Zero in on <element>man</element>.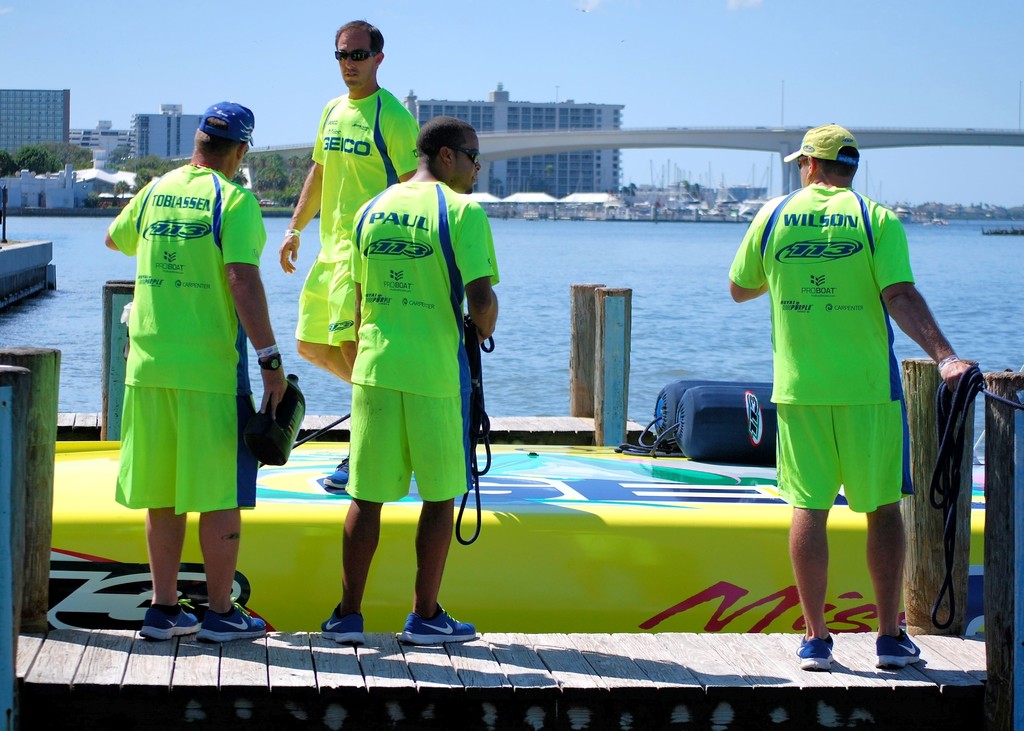
Zeroed in: 728 125 980 671.
